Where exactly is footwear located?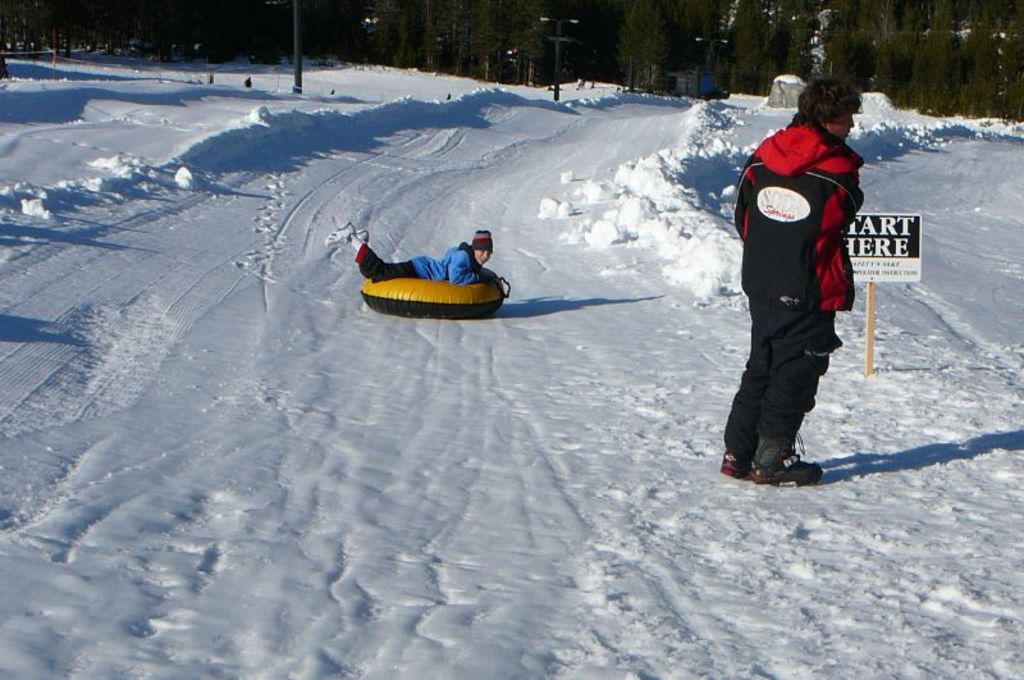
Its bounding box is 326:223:357:247.
